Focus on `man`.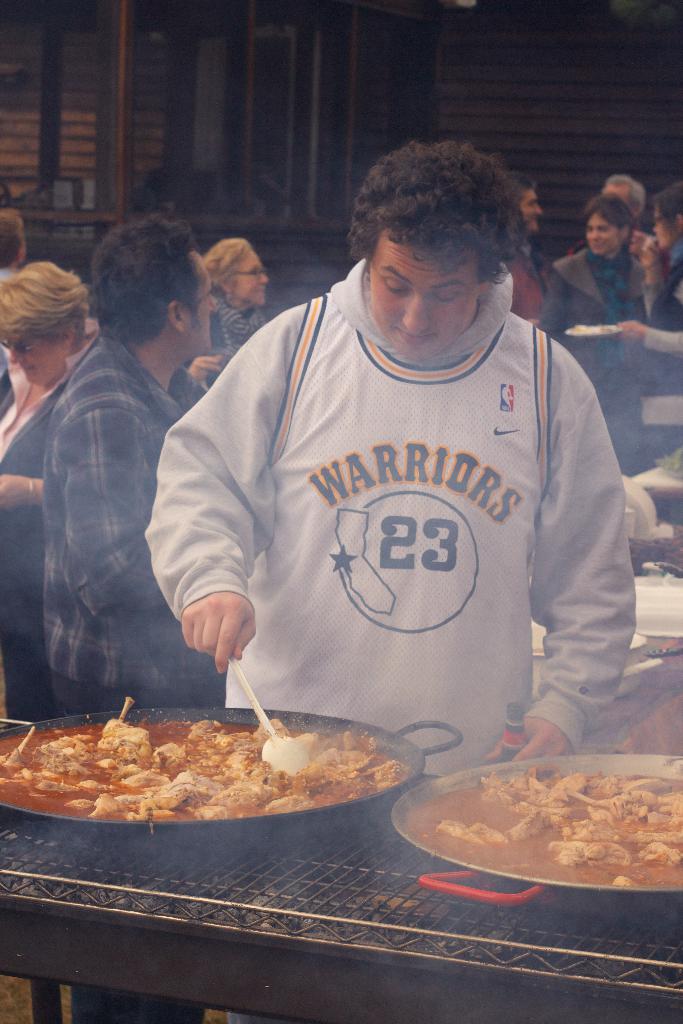
Focused at bbox(38, 211, 219, 716).
